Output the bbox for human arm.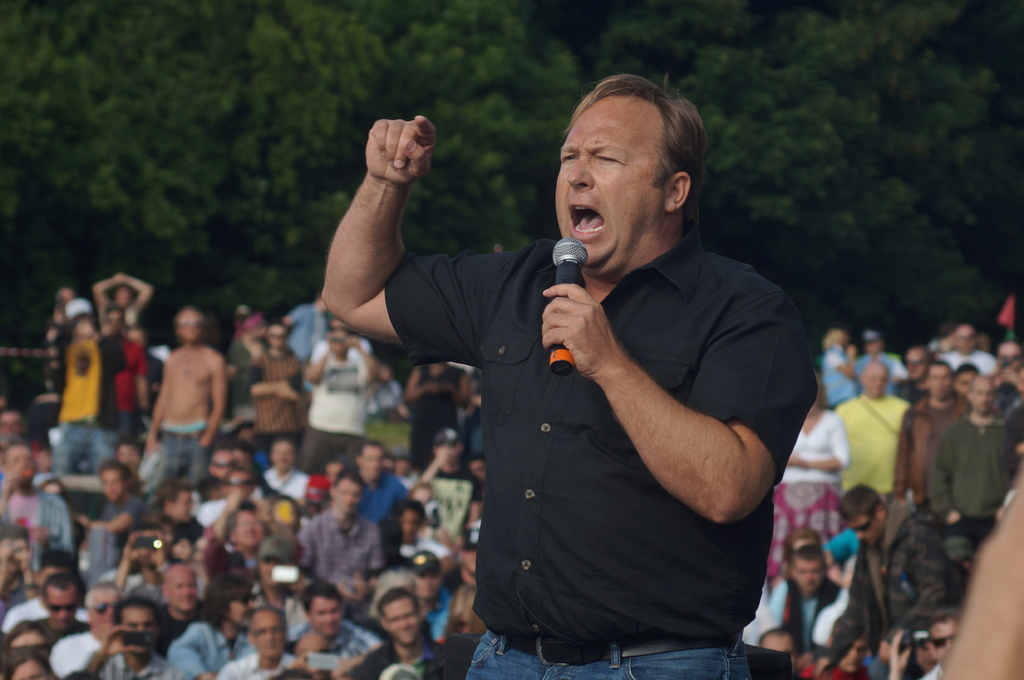
bbox=(143, 352, 168, 448).
